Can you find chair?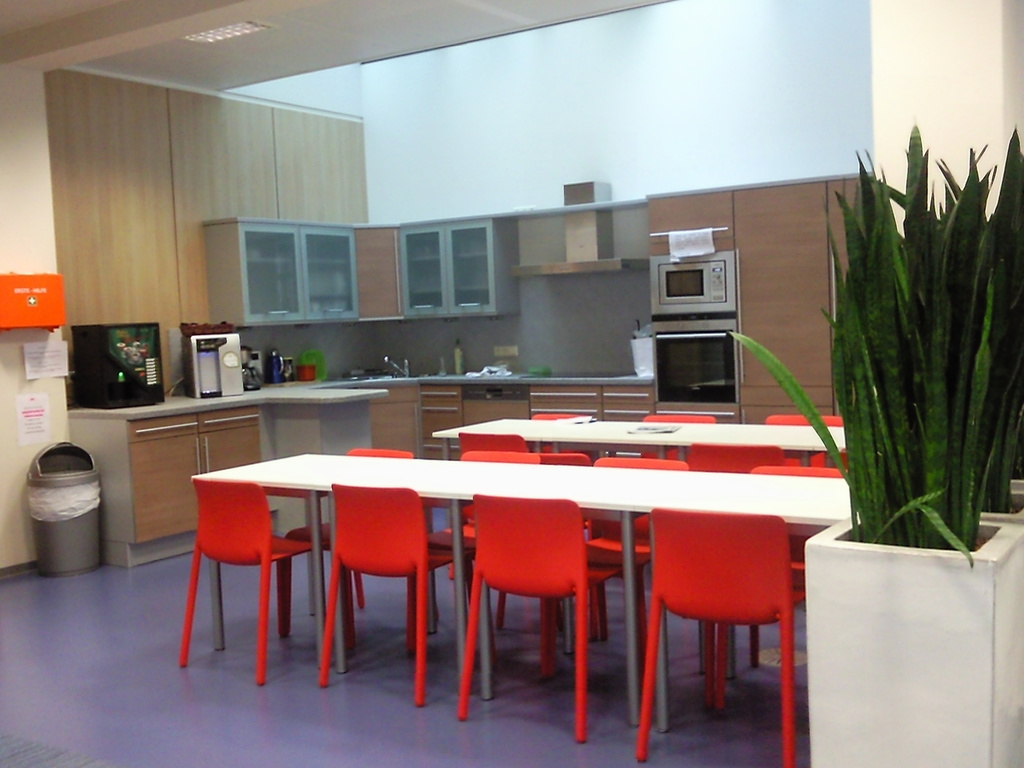
Yes, bounding box: bbox=[318, 479, 476, 708].
